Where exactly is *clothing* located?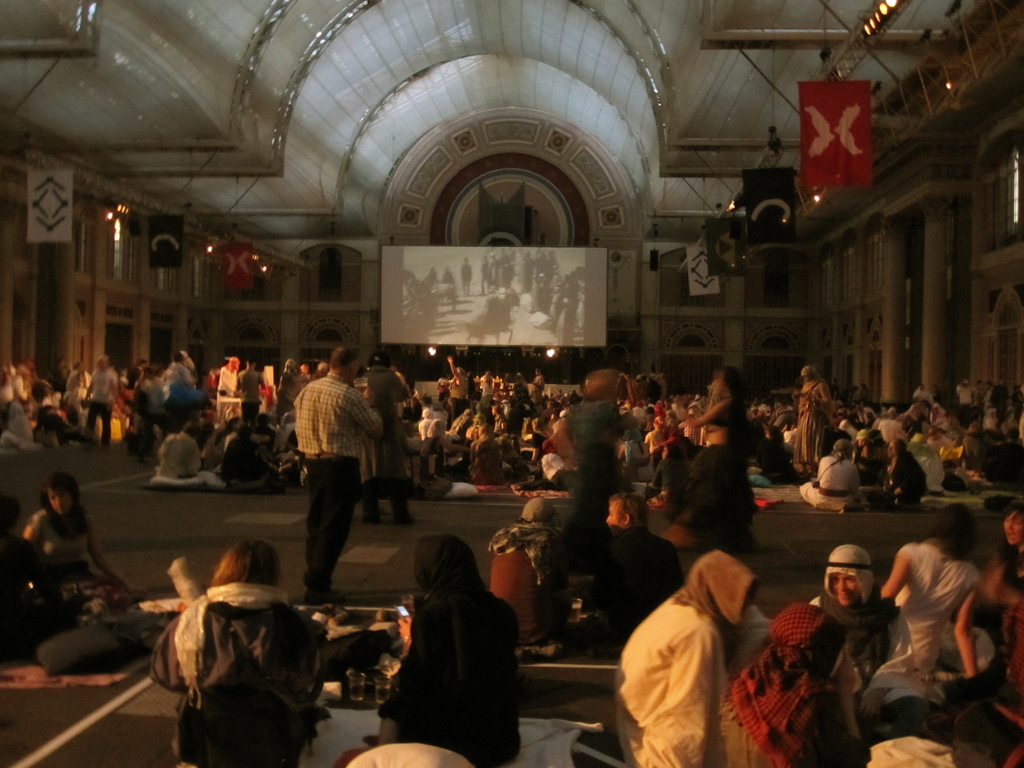
Its bounding box is region(0, 365, 1023, 767).
